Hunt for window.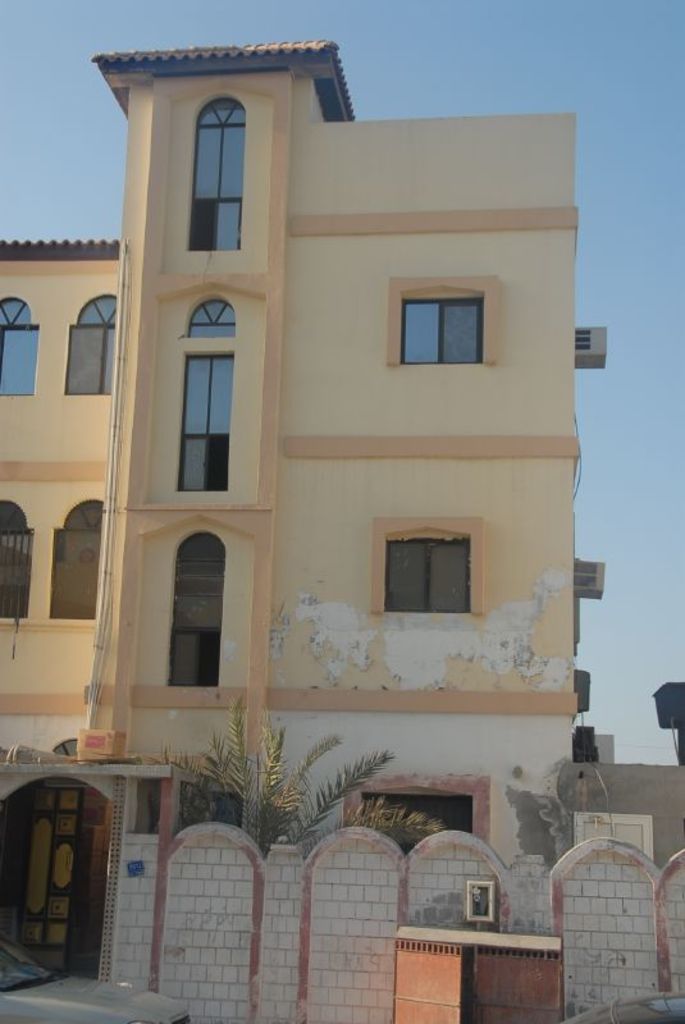
Hunted down at crop(49, 499, 99, 623).
